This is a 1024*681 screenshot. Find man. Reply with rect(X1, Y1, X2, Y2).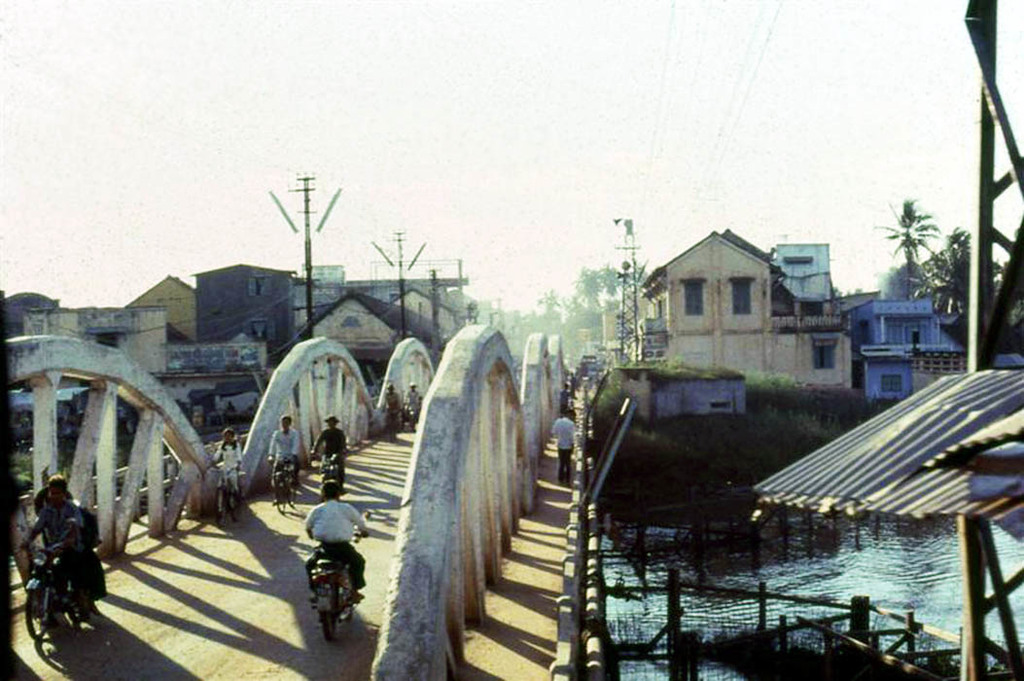
rect(19, 471, 87, 608).
